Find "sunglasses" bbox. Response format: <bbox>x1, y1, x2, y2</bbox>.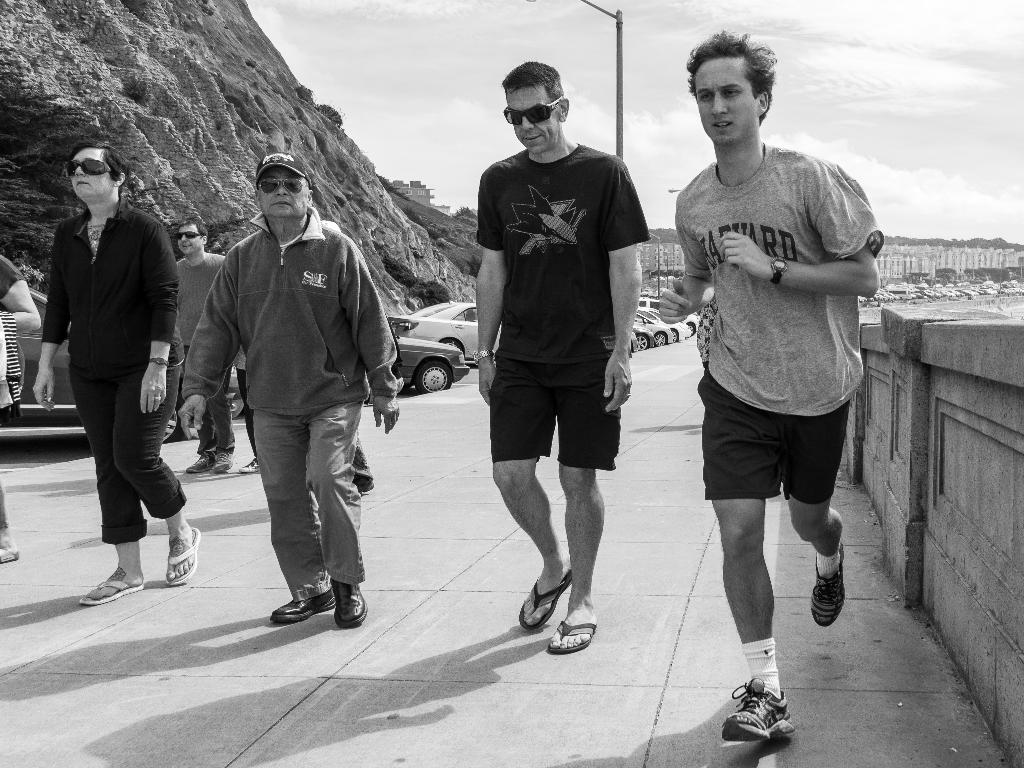
<bbox>170, 228, 205, 243</bbox>.
